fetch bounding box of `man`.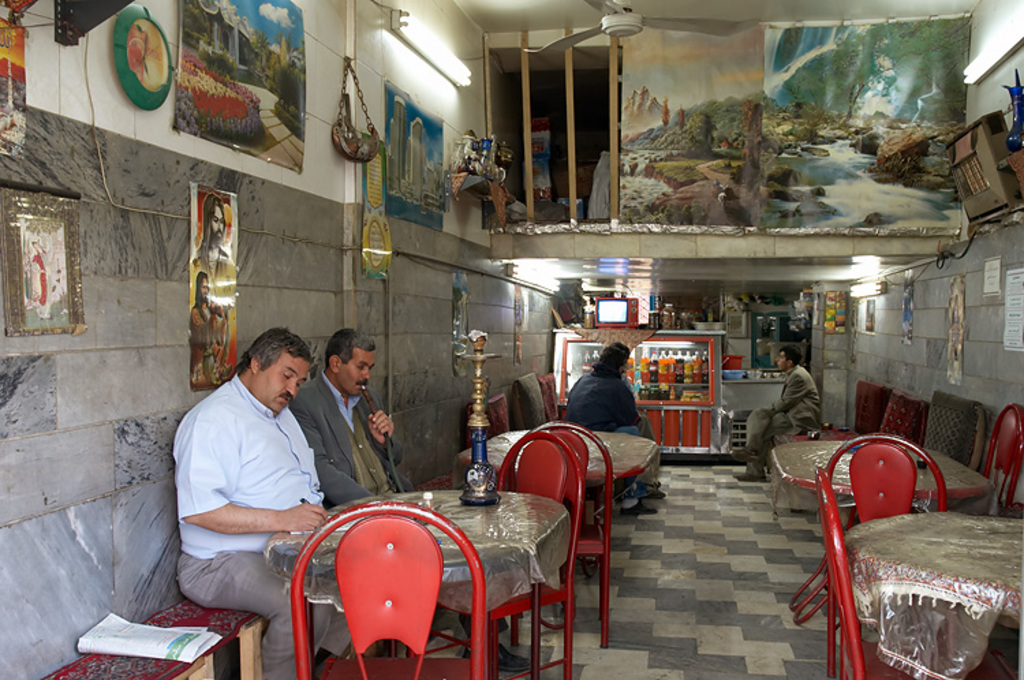
Bbox: <region>289, 328, 531, 673</region>.
